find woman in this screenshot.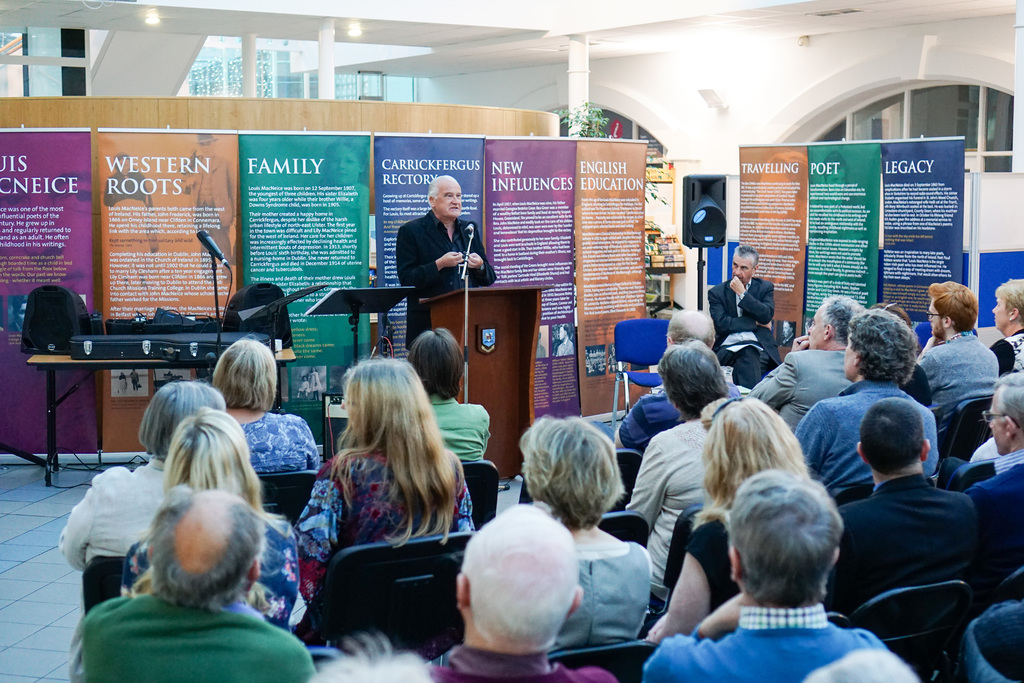
The bounding box for woman is bbox=[125, 399, 303, 629].
